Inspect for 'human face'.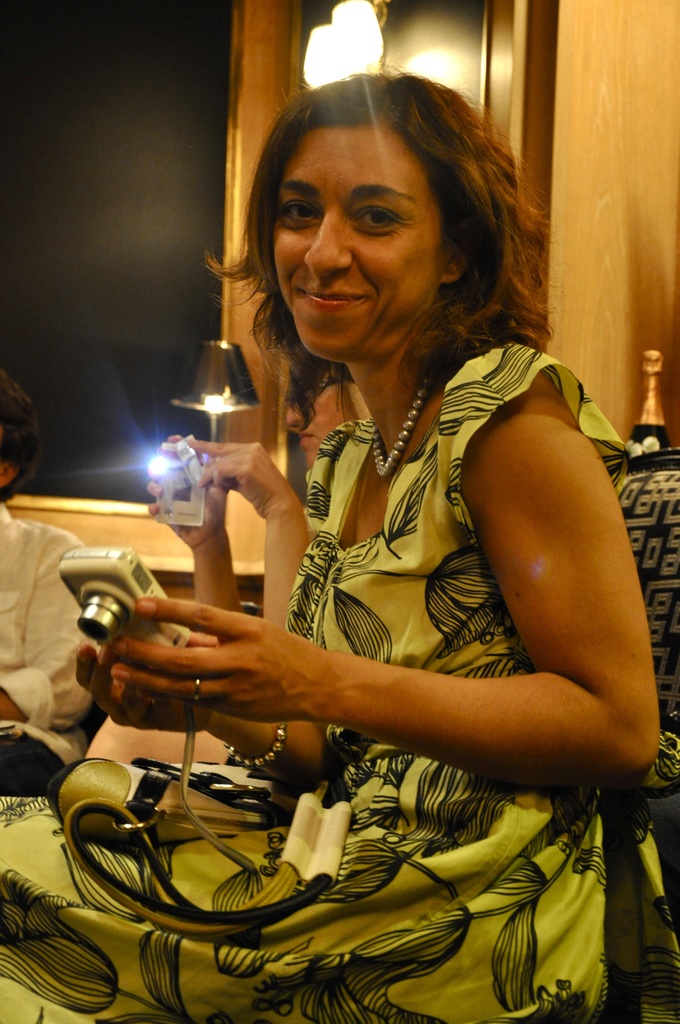
Inspection: 264 127 432 351.
